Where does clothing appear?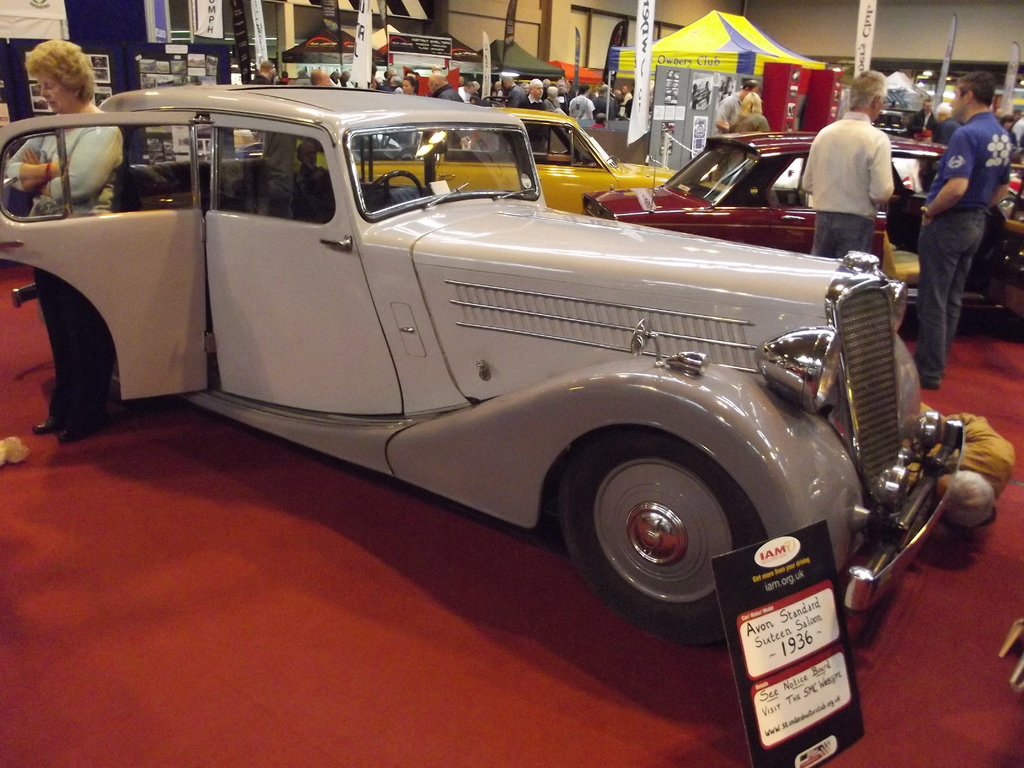
Appears at (706, 91, 733, 135).
